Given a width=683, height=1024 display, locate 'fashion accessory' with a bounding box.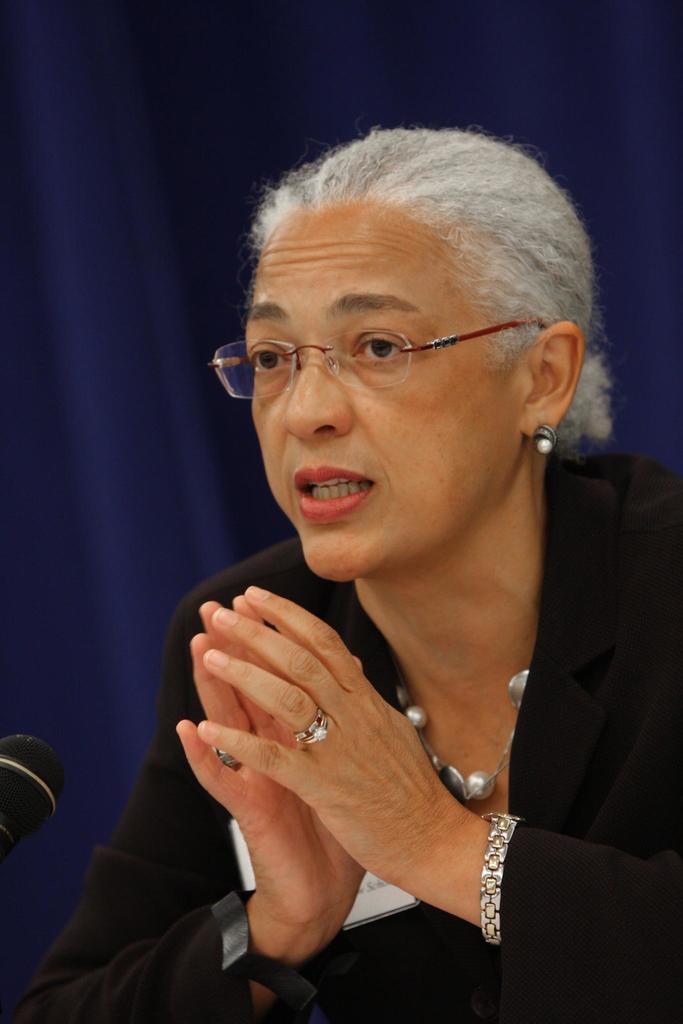
Located: 535, 428, 555, 459.
